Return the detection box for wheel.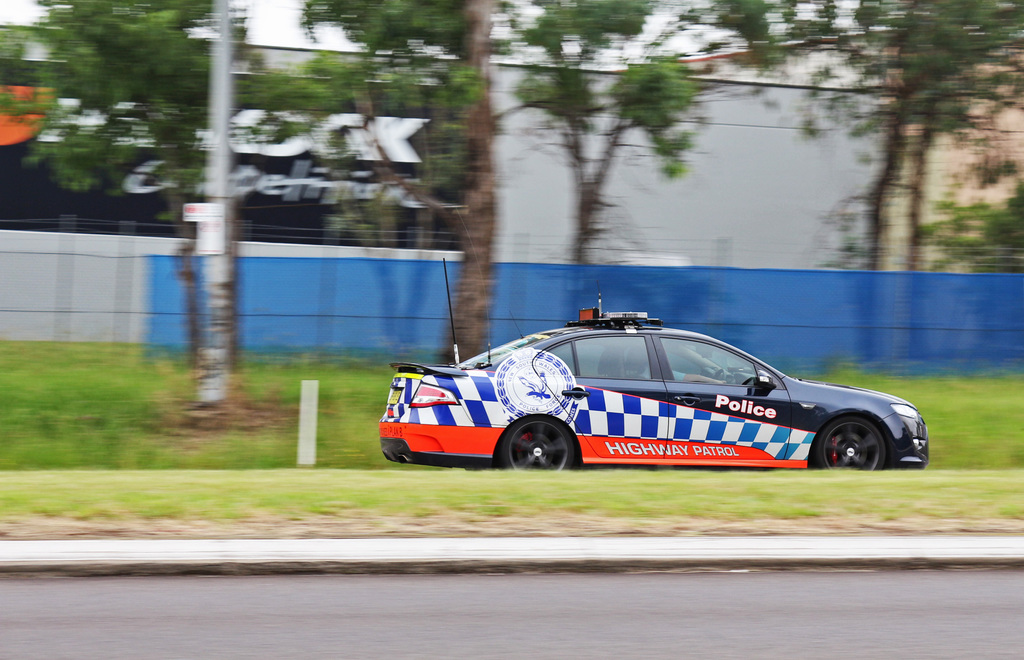
808:417:898:477.
